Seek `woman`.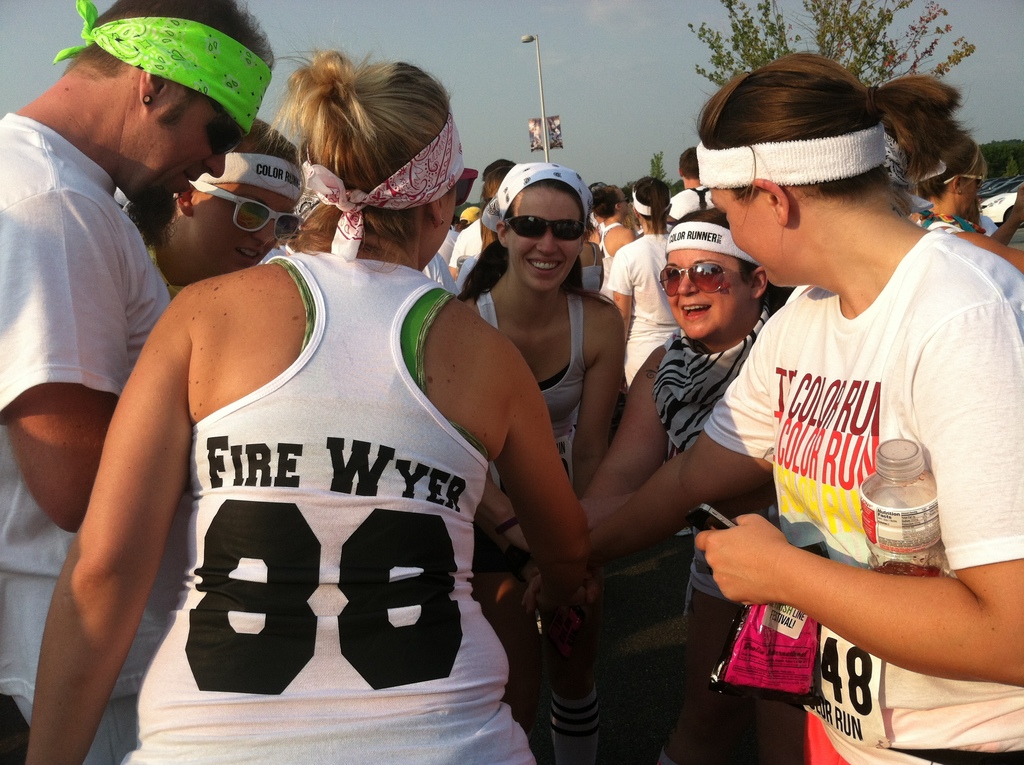
l=538, t=57, r=1023, b=764.
